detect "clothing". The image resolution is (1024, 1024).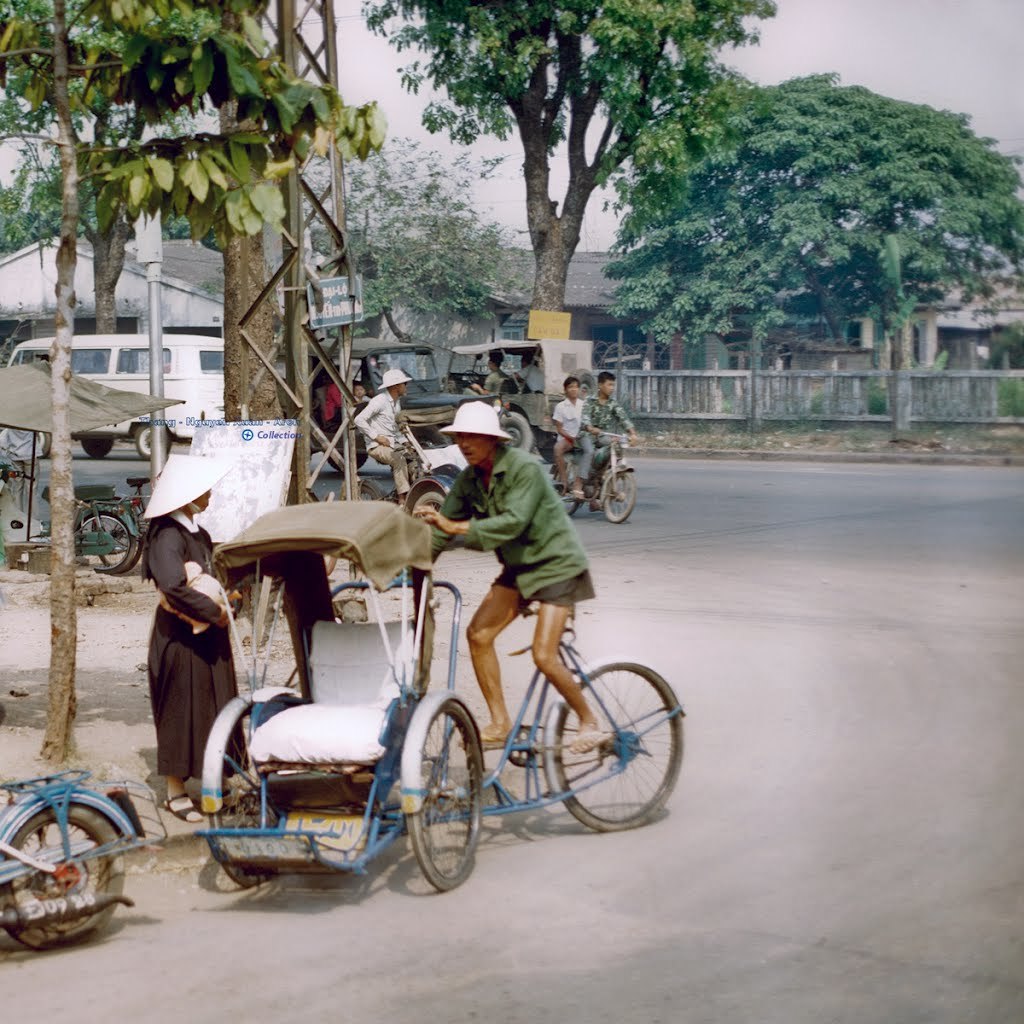
<region>429, 444, 594, 611</region>.
